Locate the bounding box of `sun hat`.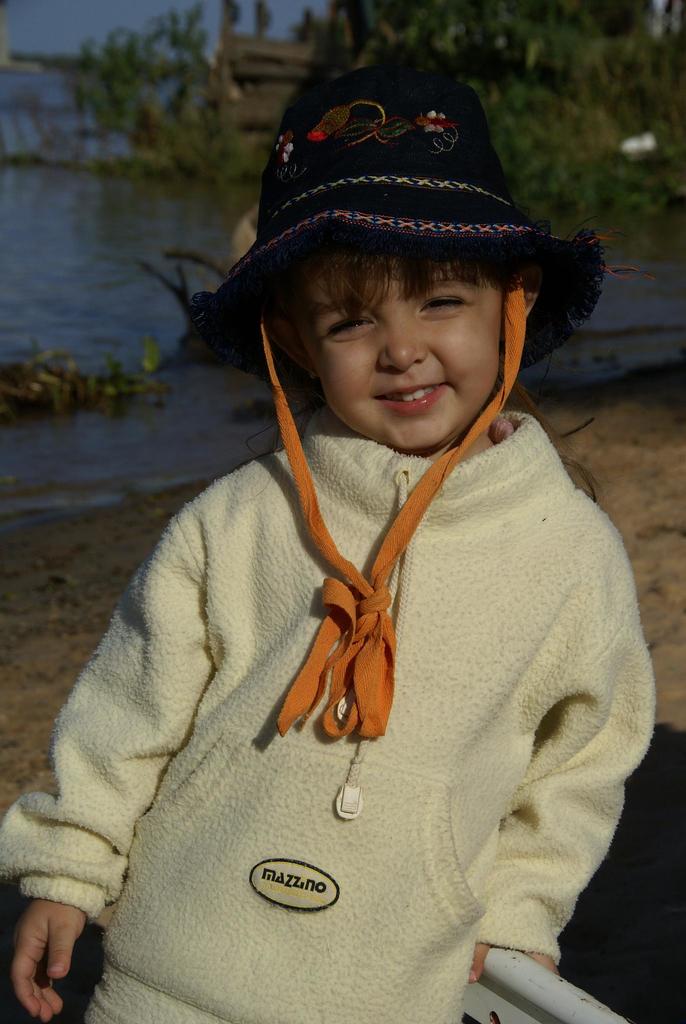
Bounding box: bbox=[179, 61, 599, 746].
